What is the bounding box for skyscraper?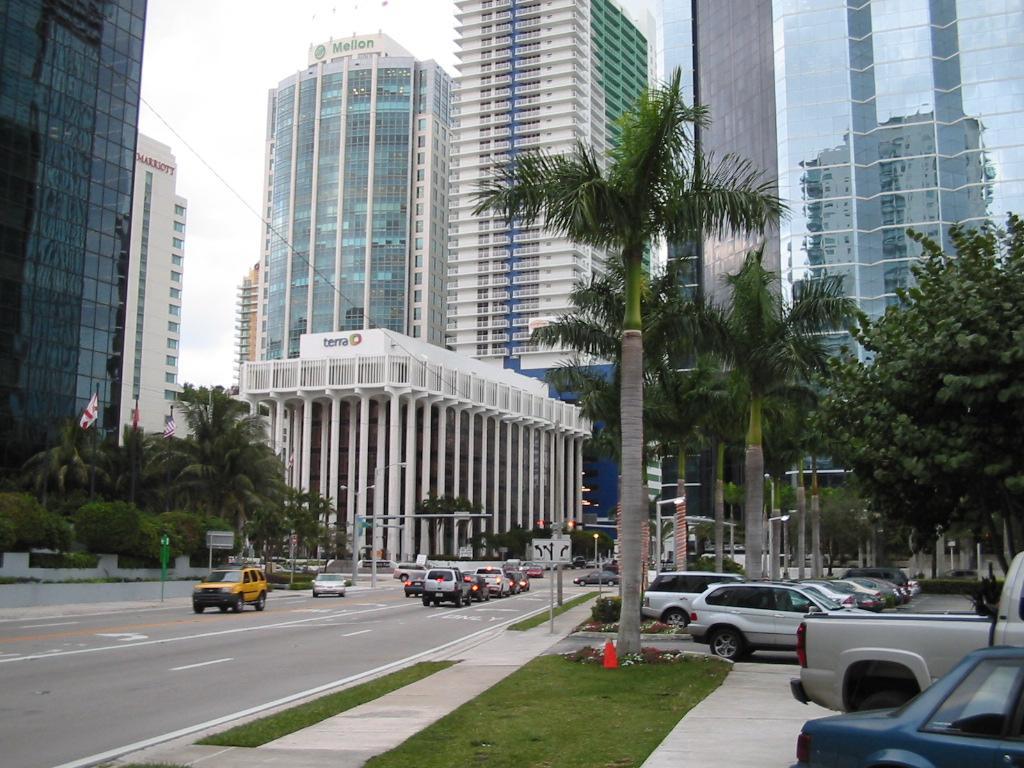
[244,23,440,361].
